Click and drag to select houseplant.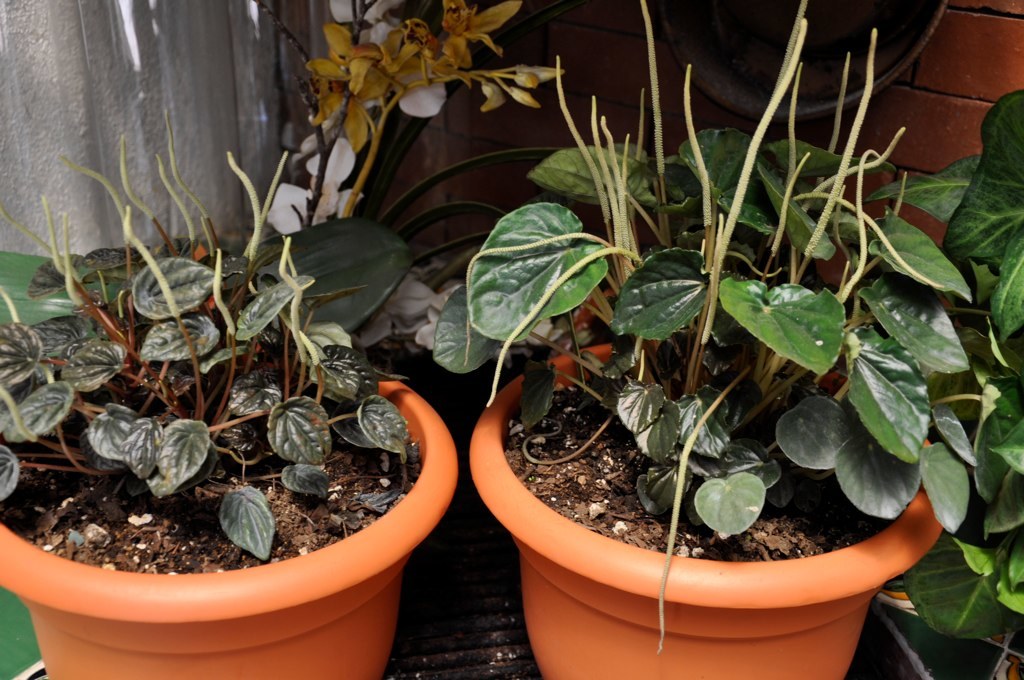
Selection: l=0, t=148, r=459, b=679.
